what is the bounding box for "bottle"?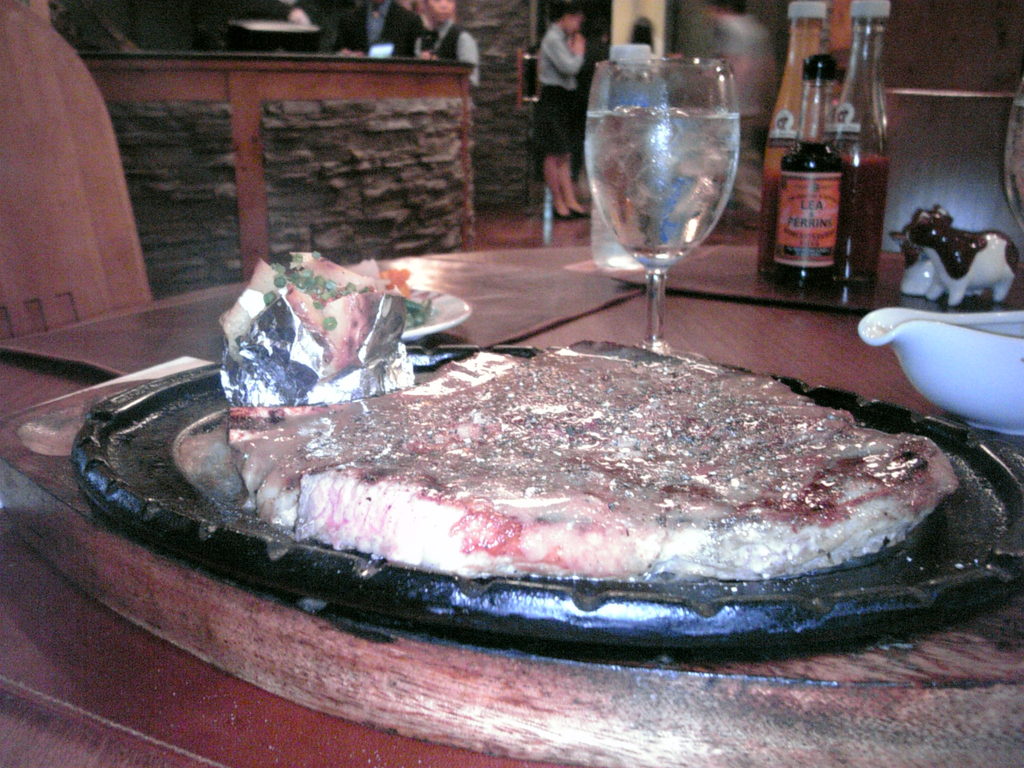
BBox(766, 52, 854, 293).
